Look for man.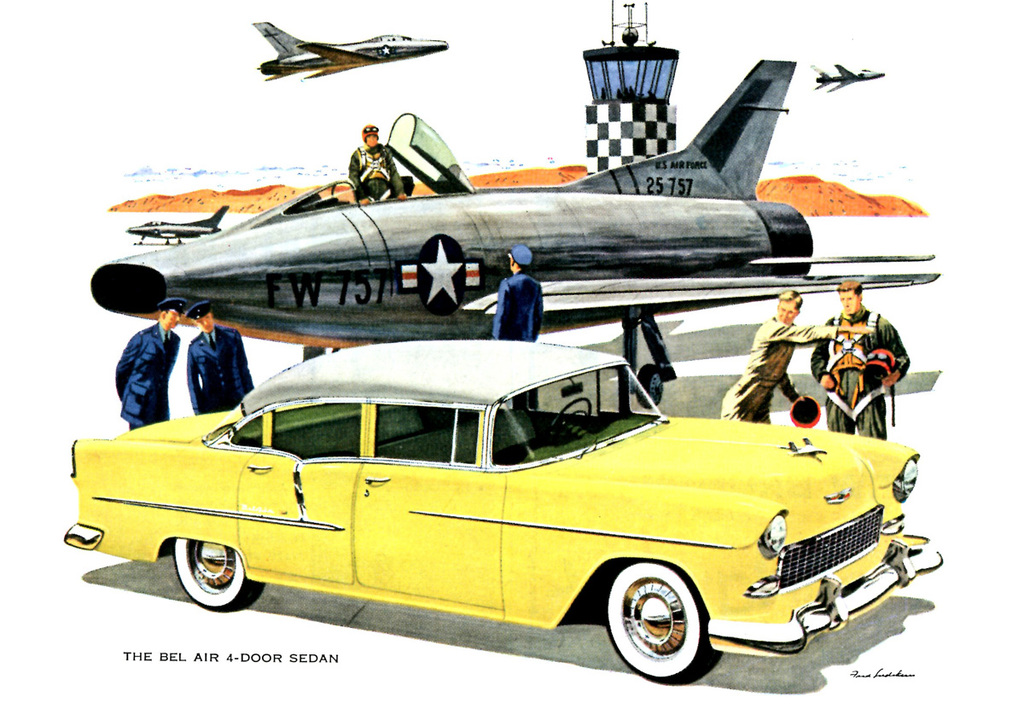
Found: l=486, t=241, r=544, b=417.
